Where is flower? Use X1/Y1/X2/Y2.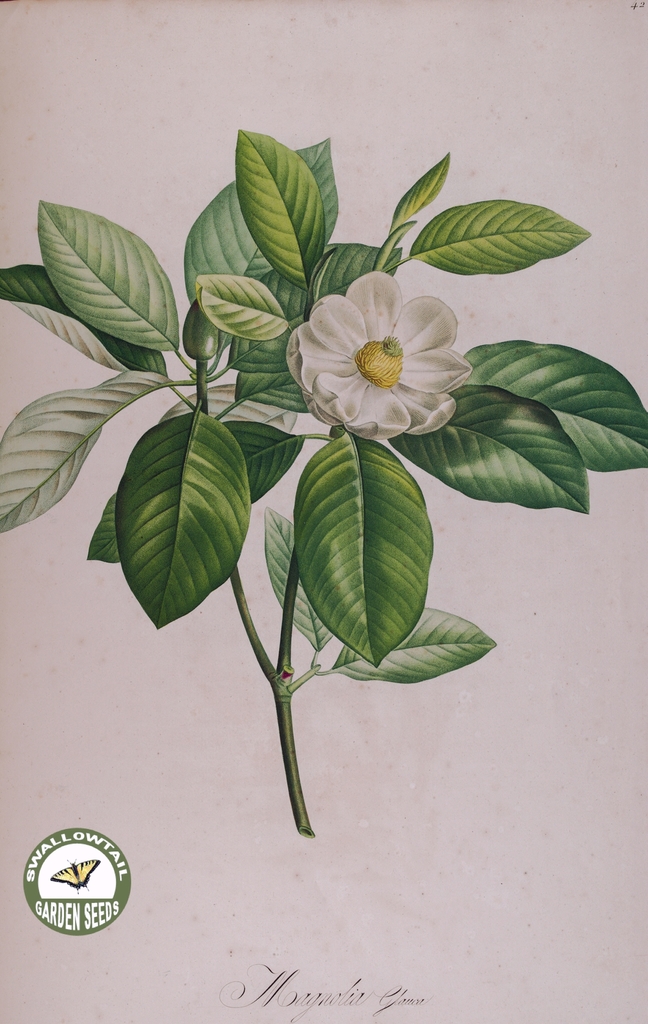
301/262/479/431.
